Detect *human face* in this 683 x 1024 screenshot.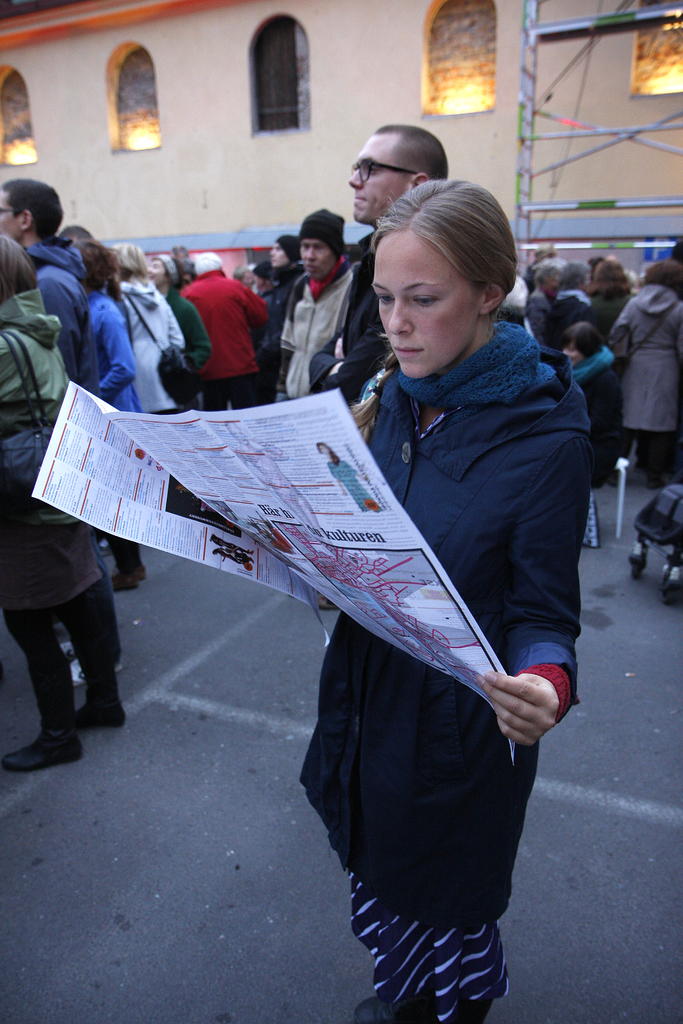
Detection: pyautogui.locateOnScreen(300, 240, 334, 284).
